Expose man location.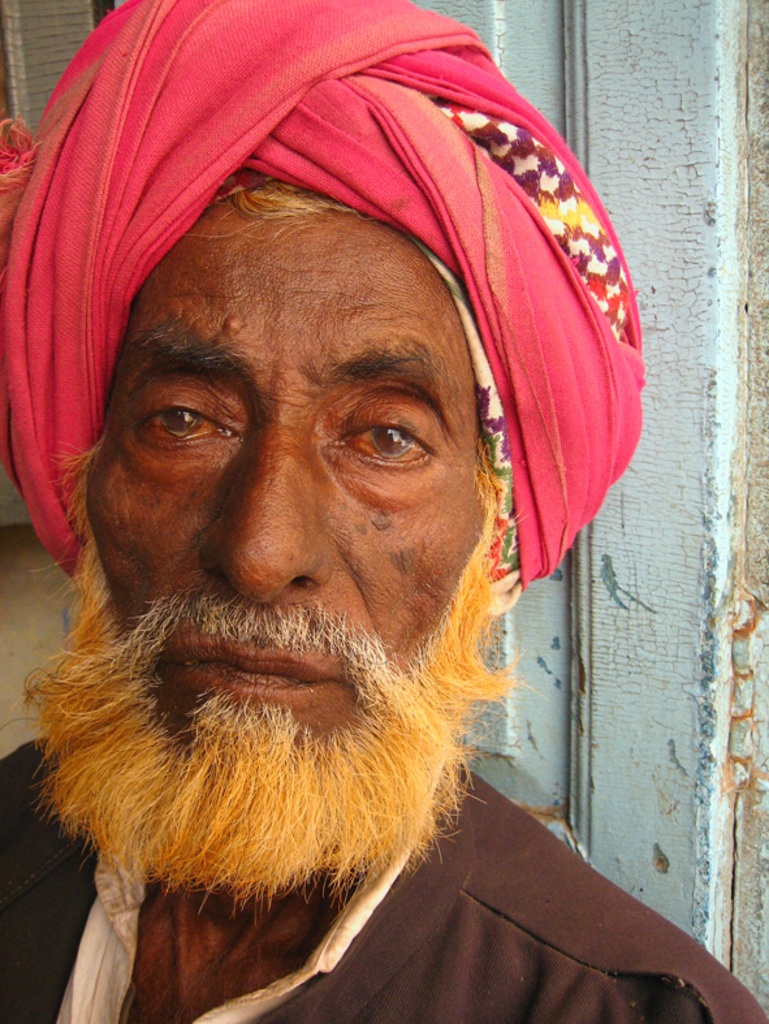
Exposed at x1=0, y1=0, x2=762, y2=1023.
